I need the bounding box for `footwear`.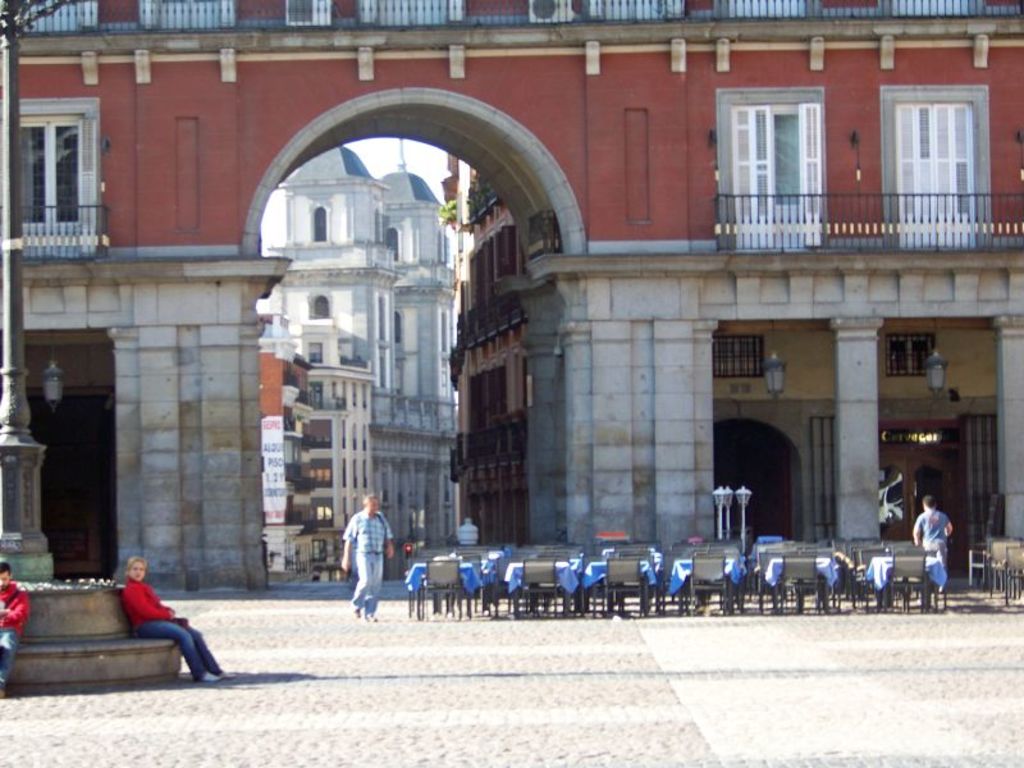
Here it is: region(362, 614, 379, 625).
